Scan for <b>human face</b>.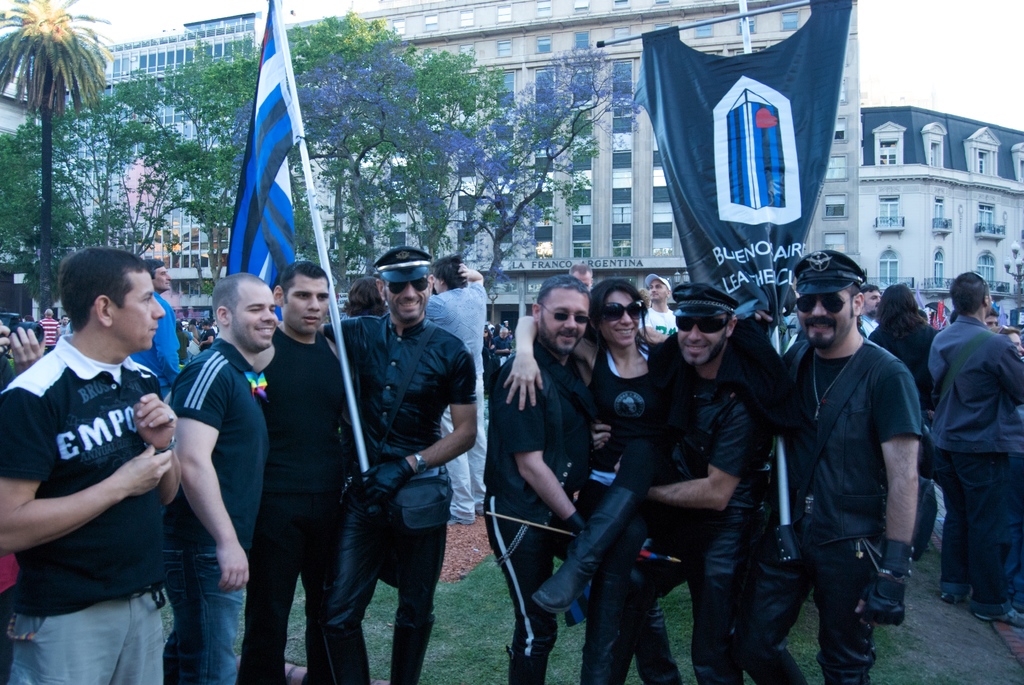
Scan result: [x1=108, y1=270, x2=165, y2=352].
